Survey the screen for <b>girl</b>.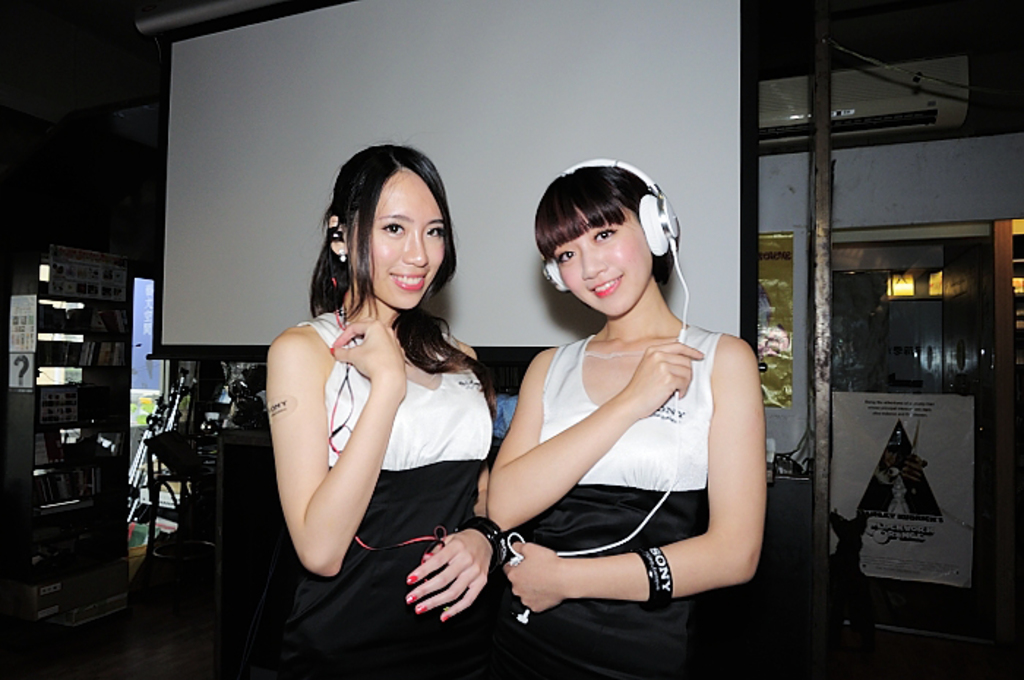
Survey found: <box>269,152,499,679</box>.
